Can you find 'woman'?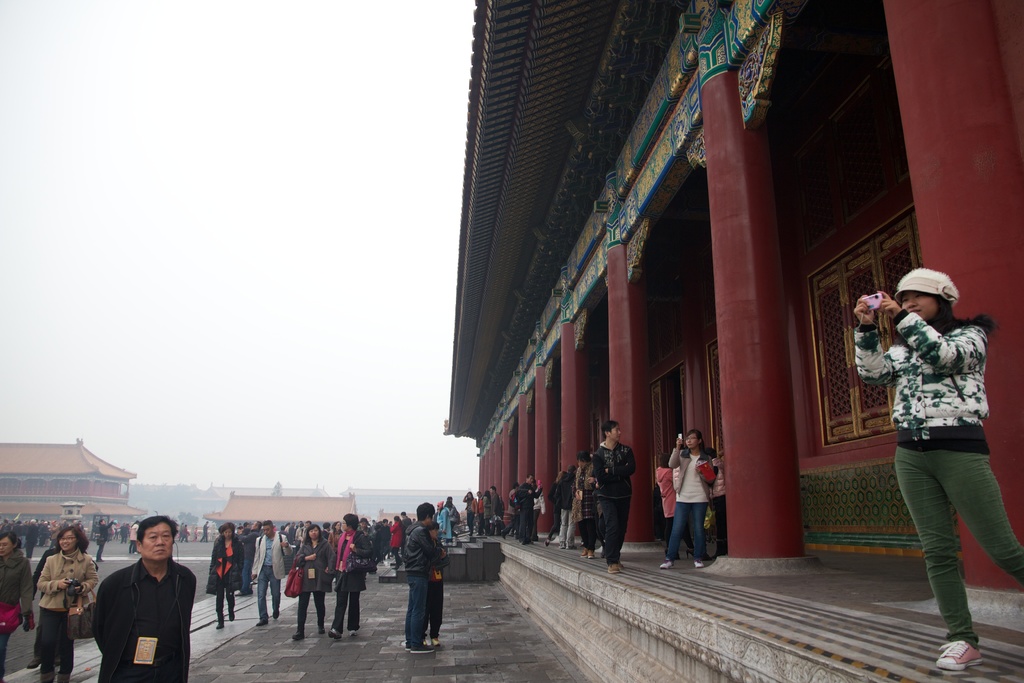
Yes, bounding box: locate(287, 524, 334, 643).
